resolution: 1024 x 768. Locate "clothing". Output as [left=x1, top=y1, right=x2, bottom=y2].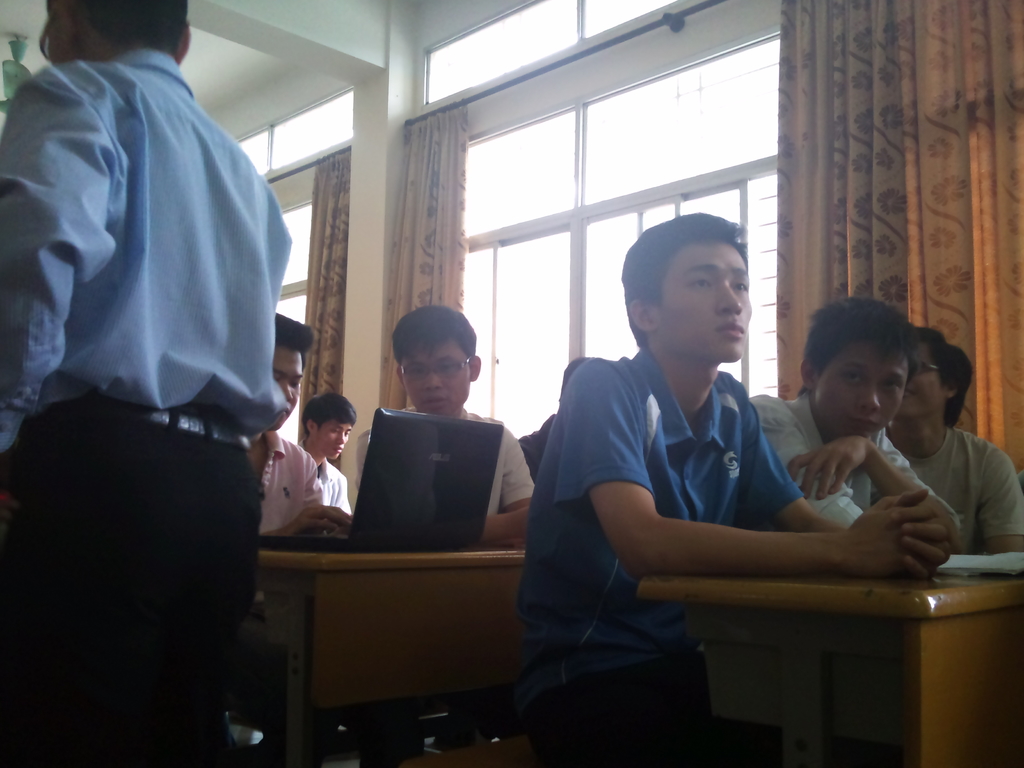
[left=0, top=50, right=292, bottom=765].
